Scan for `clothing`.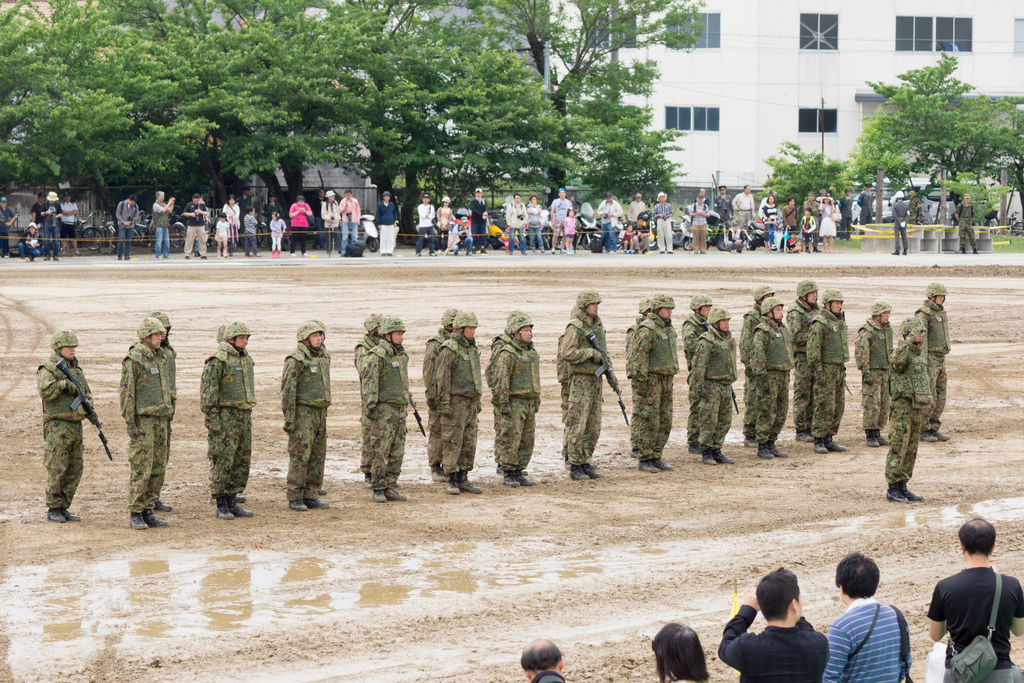
Scan result: x1=215, y1=220, x2=230, y2=242.
